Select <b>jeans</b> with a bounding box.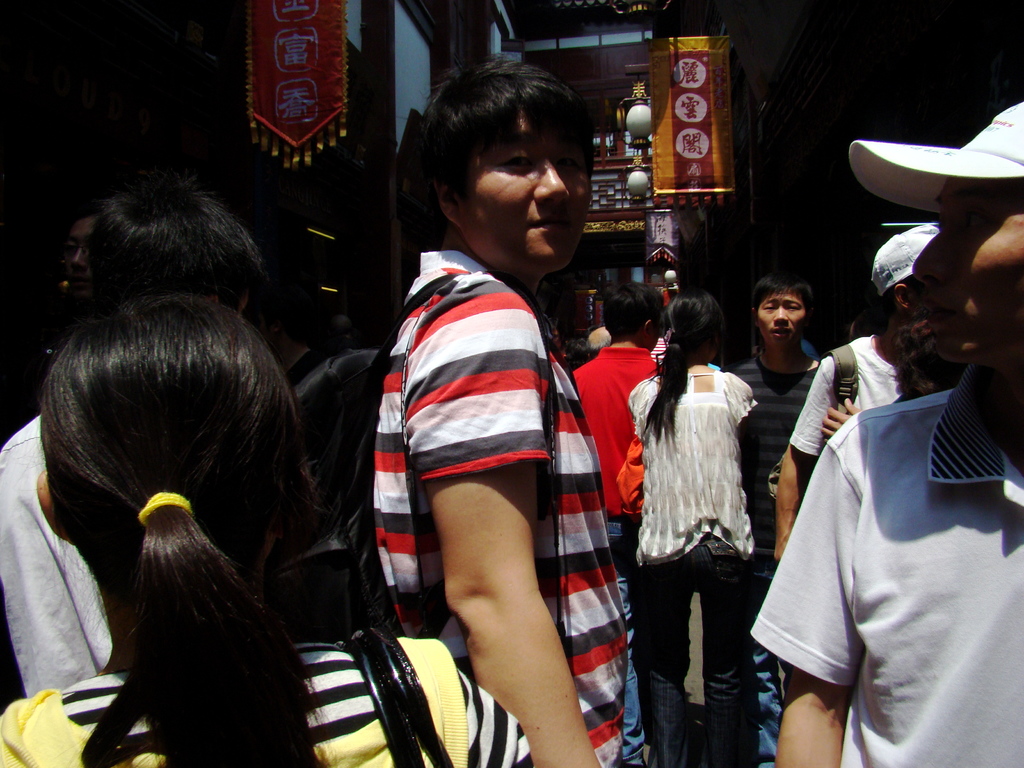
x1=756 y1=556 x2=790 y2=767.
